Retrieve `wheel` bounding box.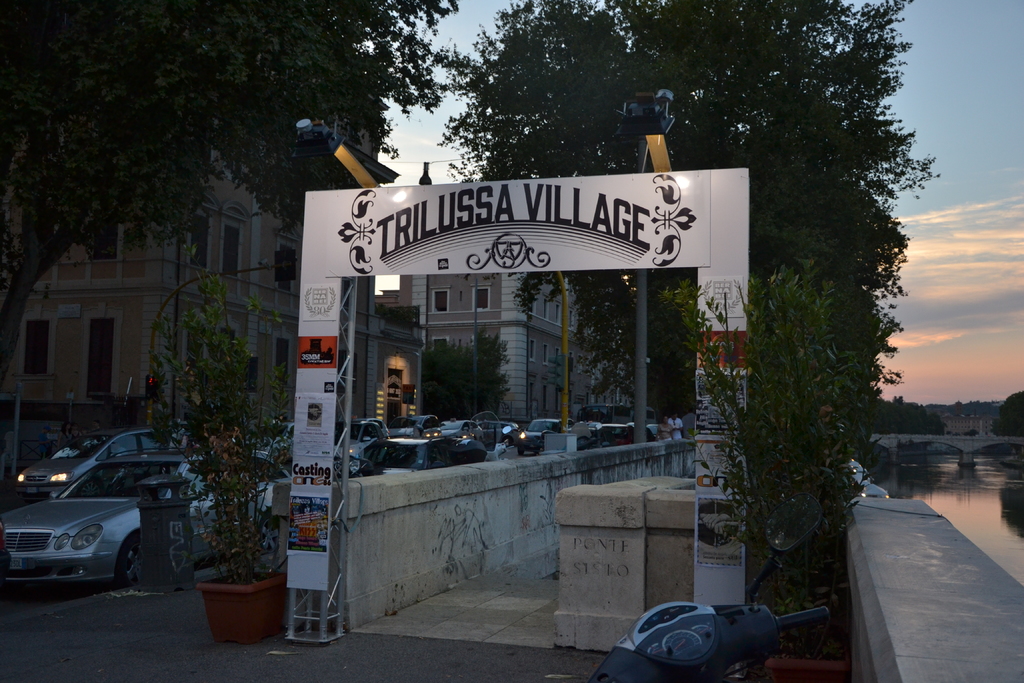
Bounding box: left=257, top=514, right=277, bottom=551.
